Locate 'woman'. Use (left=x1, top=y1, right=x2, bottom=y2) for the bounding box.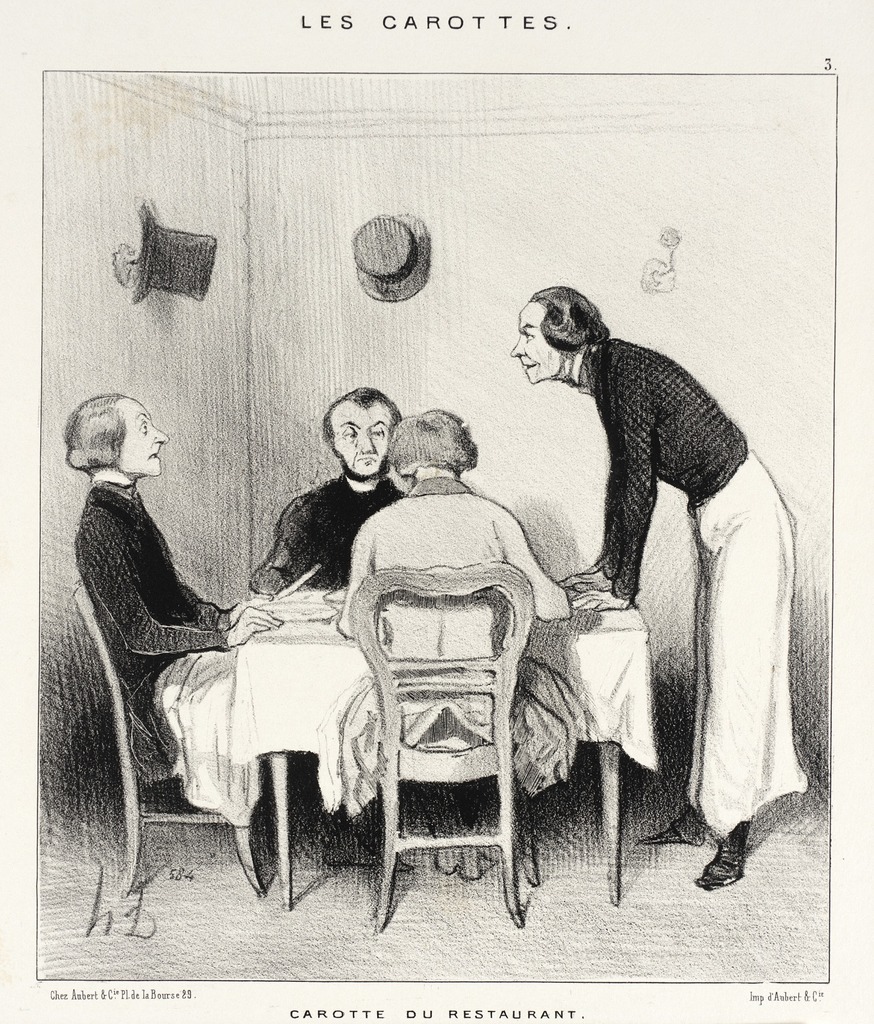
(left=333, top=406, right=568, bottom=879).
